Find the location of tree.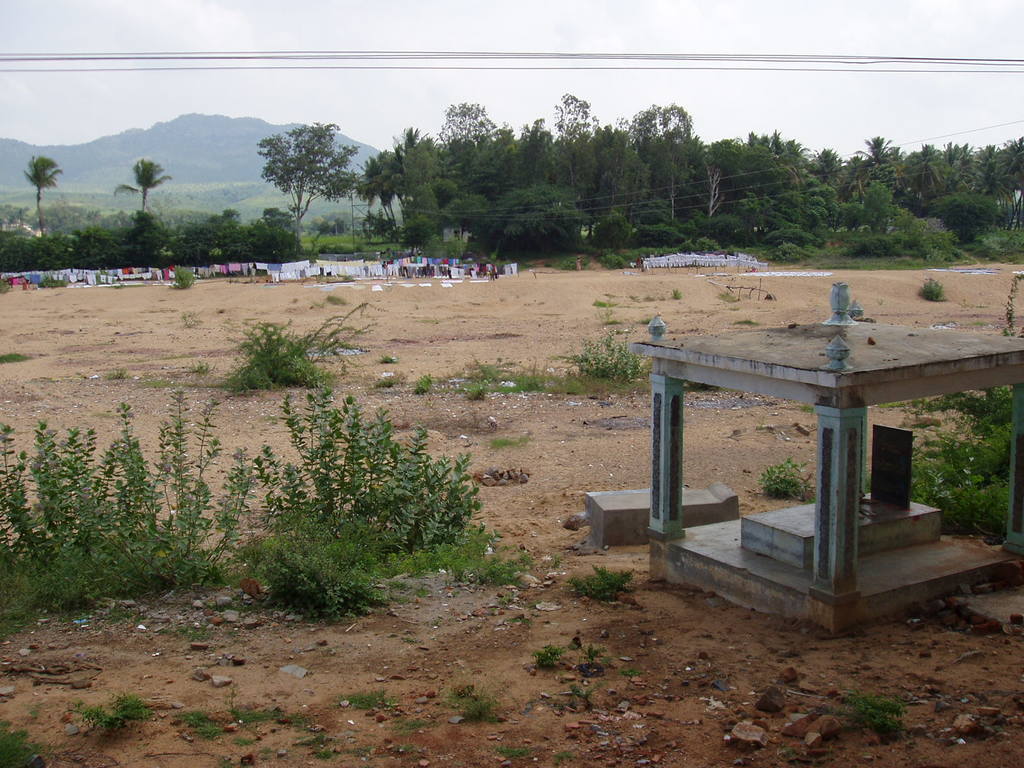
Location: box=[429, 98, 499, 141].
